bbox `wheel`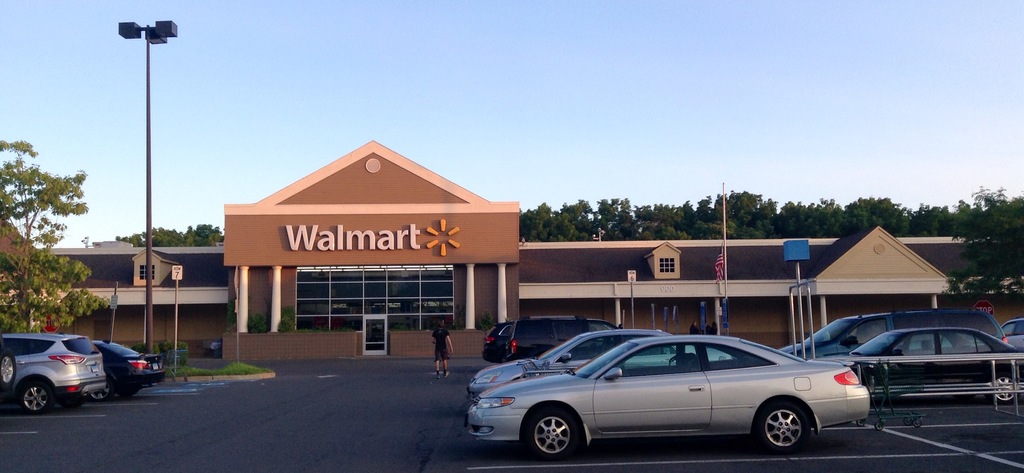
<box>522,408,585,466</box>
